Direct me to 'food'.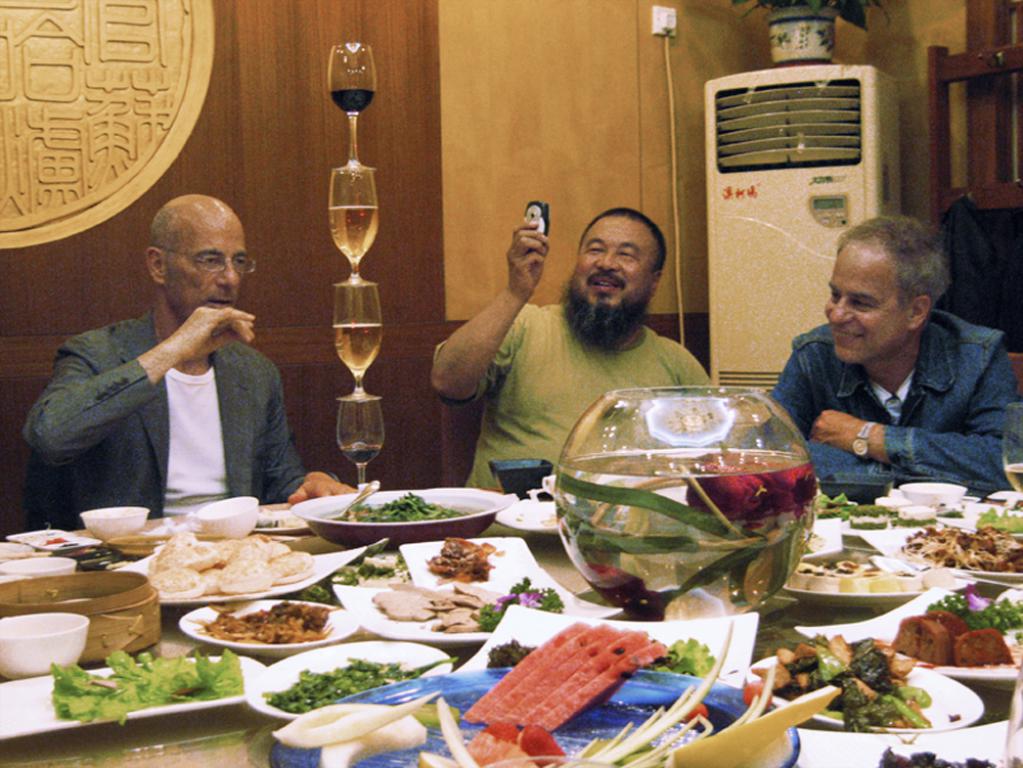
Direction: box=[971, 503, 1022, 533].
